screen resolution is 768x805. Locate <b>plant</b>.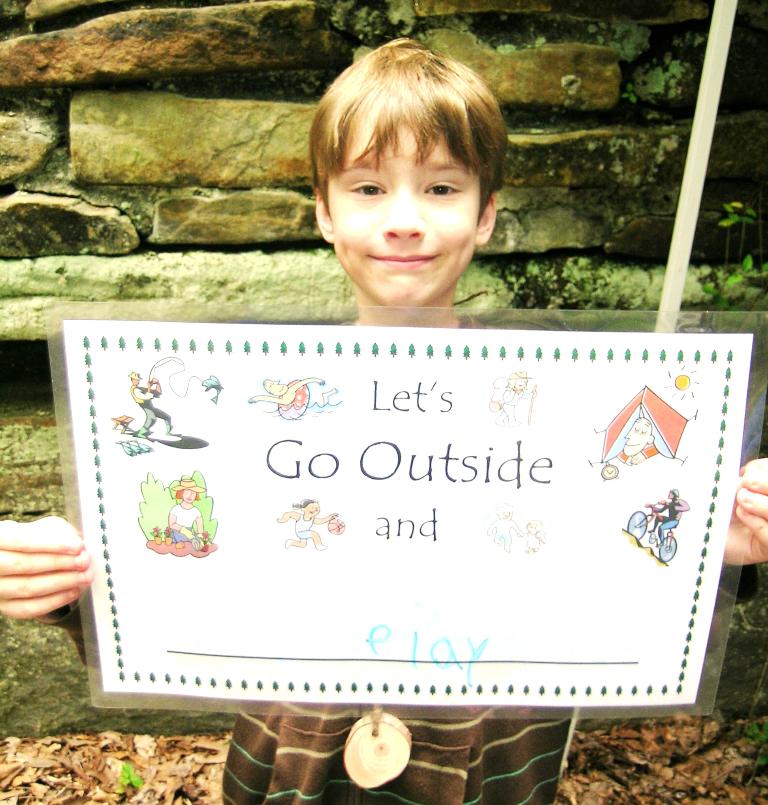
693/199/767/313.
